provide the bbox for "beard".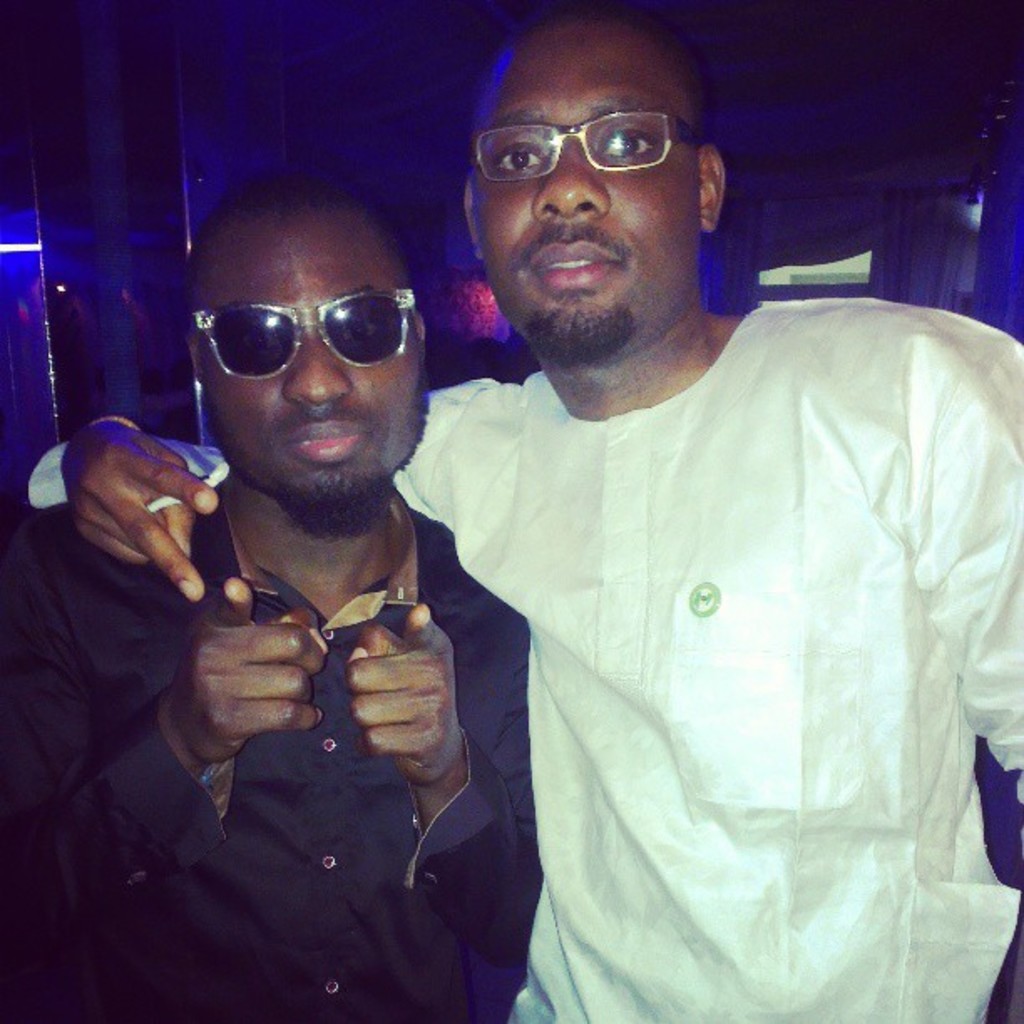
<region>274, 455, 395, 540</region>.
